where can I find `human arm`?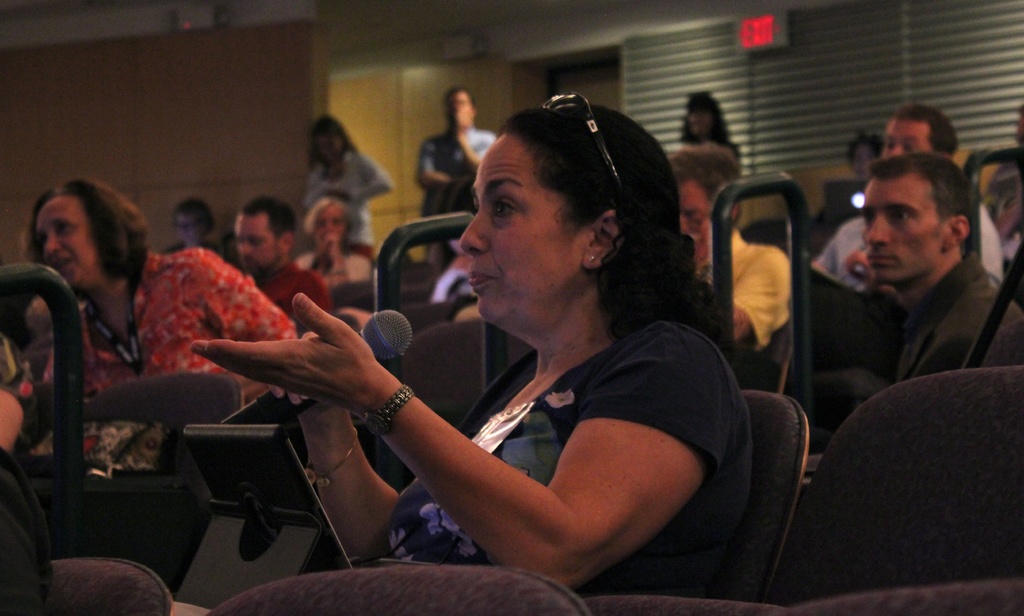
You can find it at (415,134,452,197).
